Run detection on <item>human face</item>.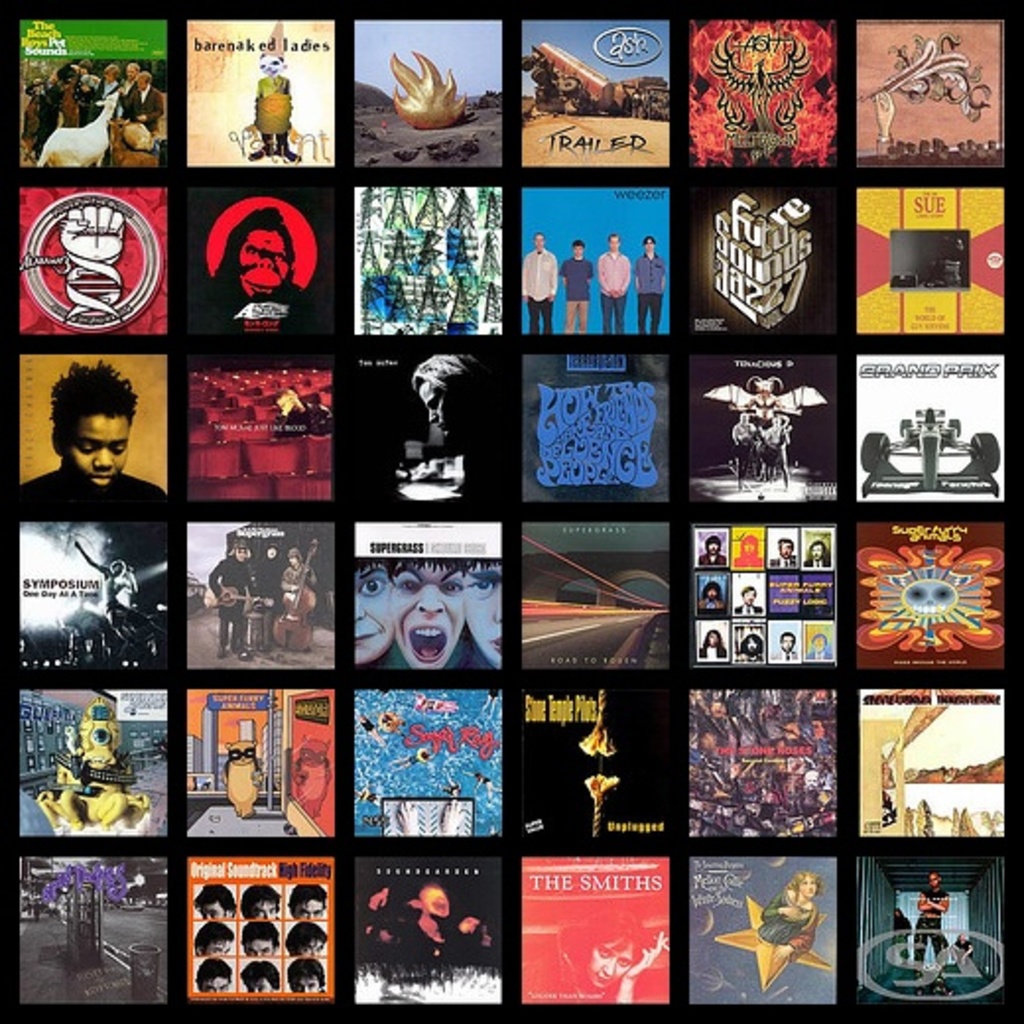
Result: 738 634 766 654.
